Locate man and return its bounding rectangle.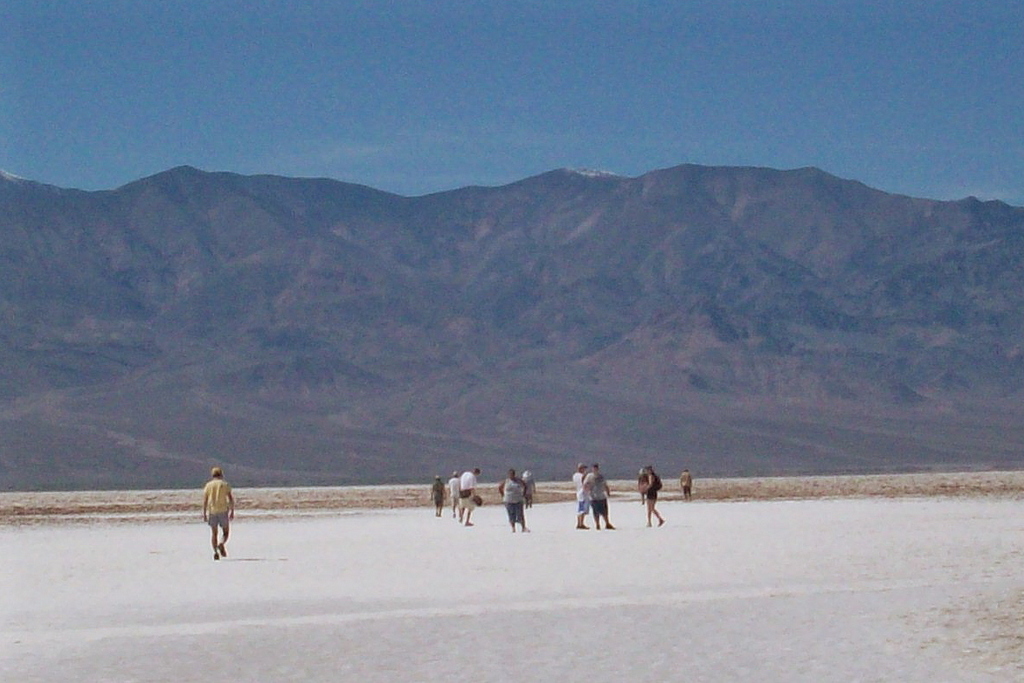
box(524, 472, 540, 512).
